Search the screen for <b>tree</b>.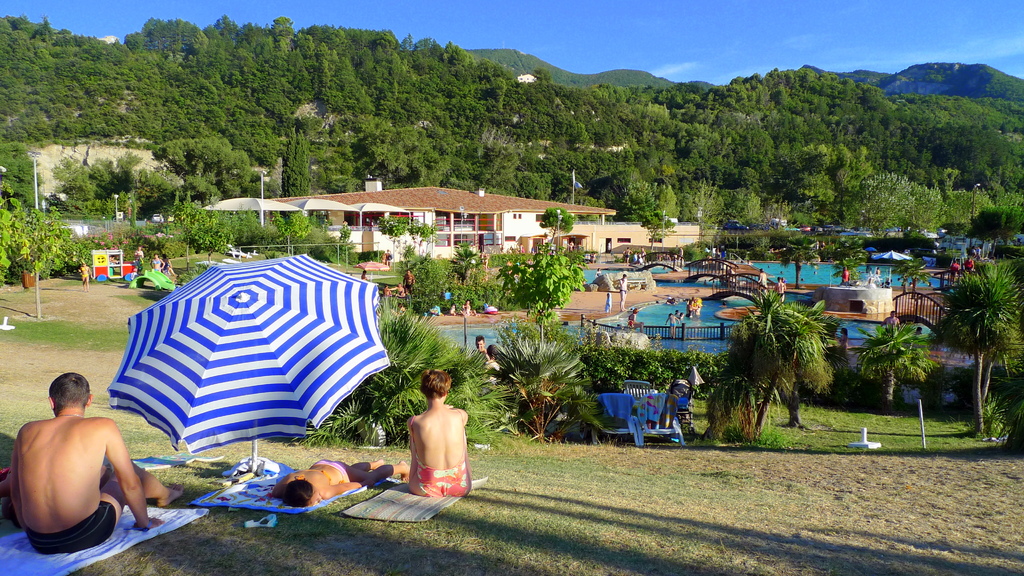
Found at region(276, 121, 314, 225).
